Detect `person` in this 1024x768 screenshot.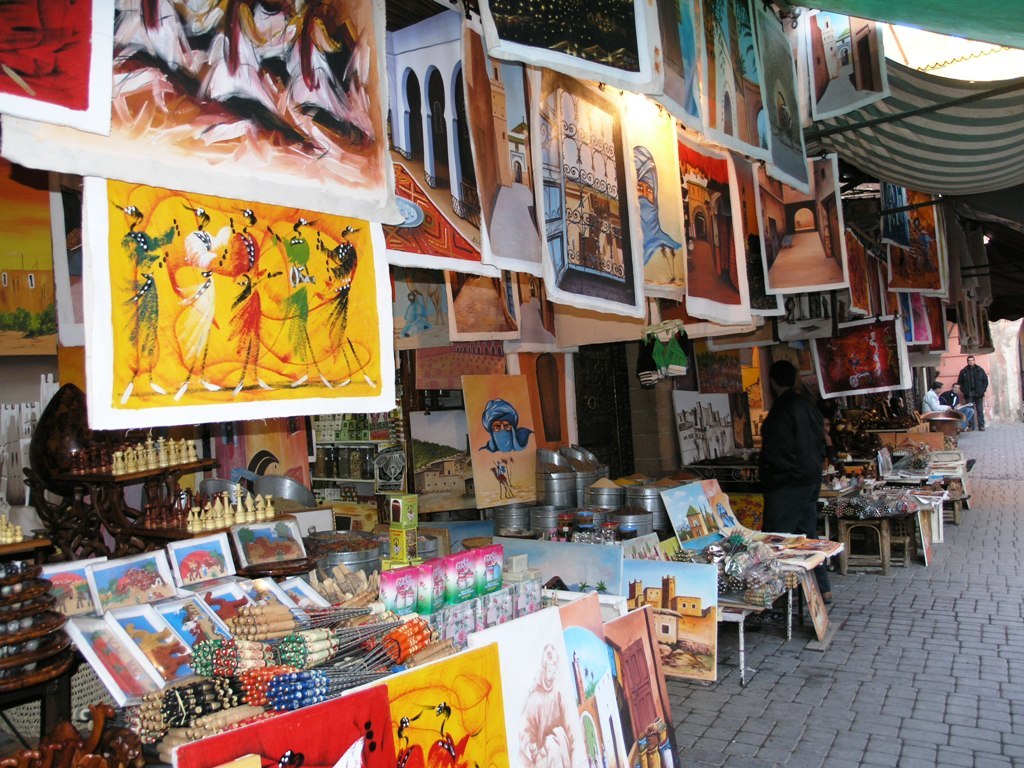
Detection: <region>517, 643, 577, 767</region>.
